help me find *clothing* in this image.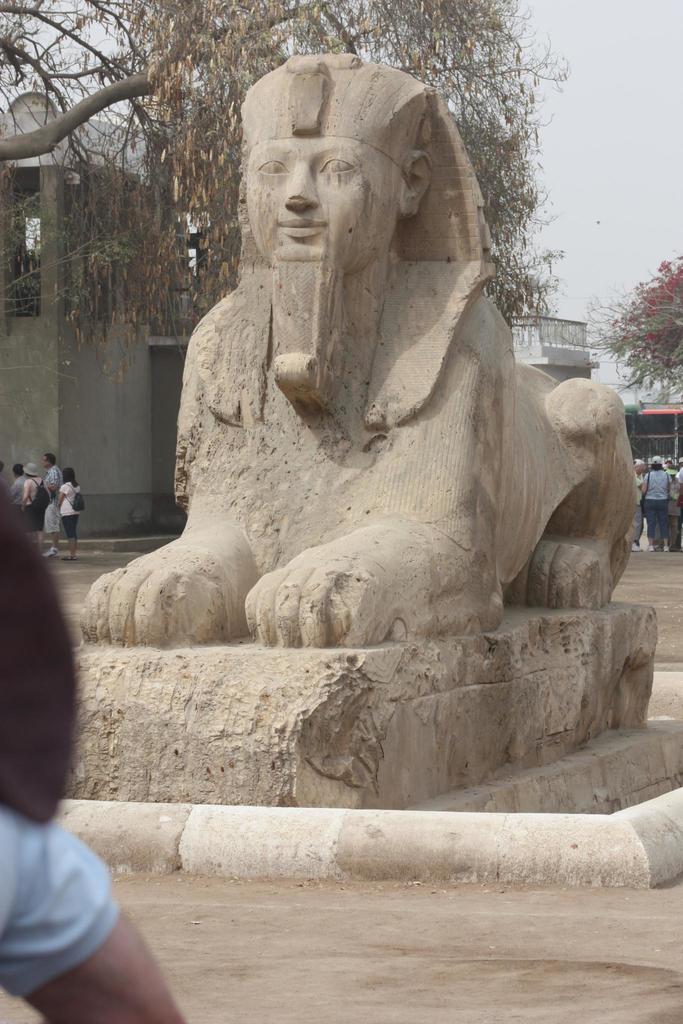
Found it: {"x1": 0, "y1": 819, "x2": 107, "y2": 990}.
